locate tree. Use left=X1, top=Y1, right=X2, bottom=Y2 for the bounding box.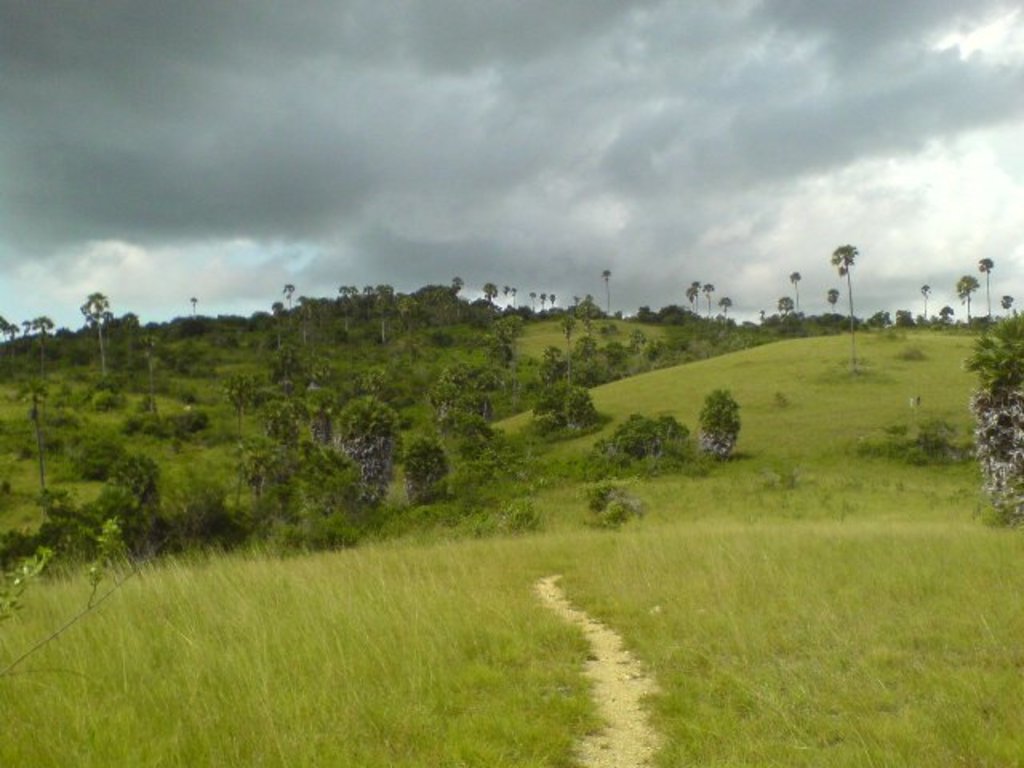
left=85, top=290, right=110, bottom=382.
